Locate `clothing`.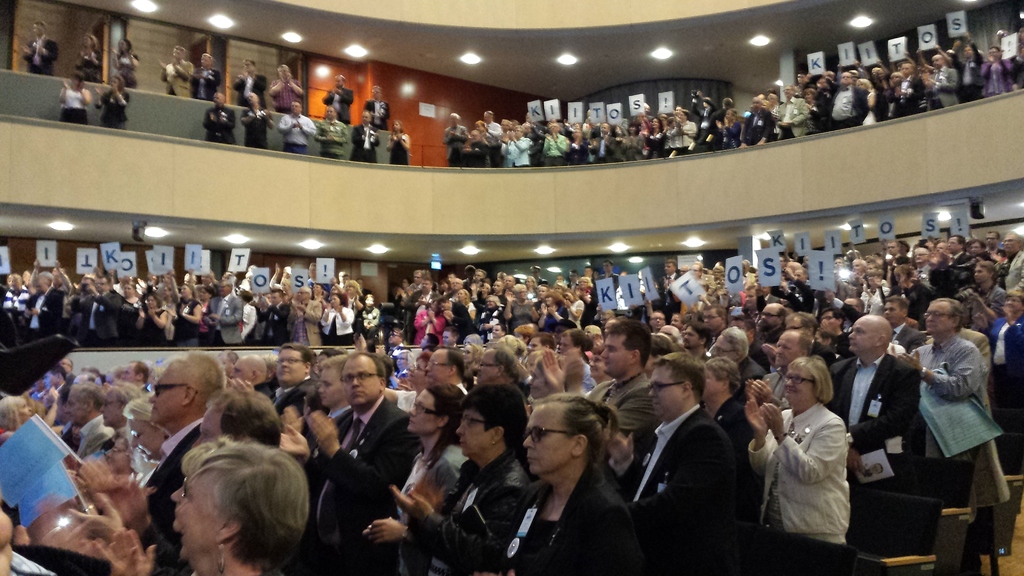
Bounding box: <bbox>761, 385, 869, 549</bbox>.
